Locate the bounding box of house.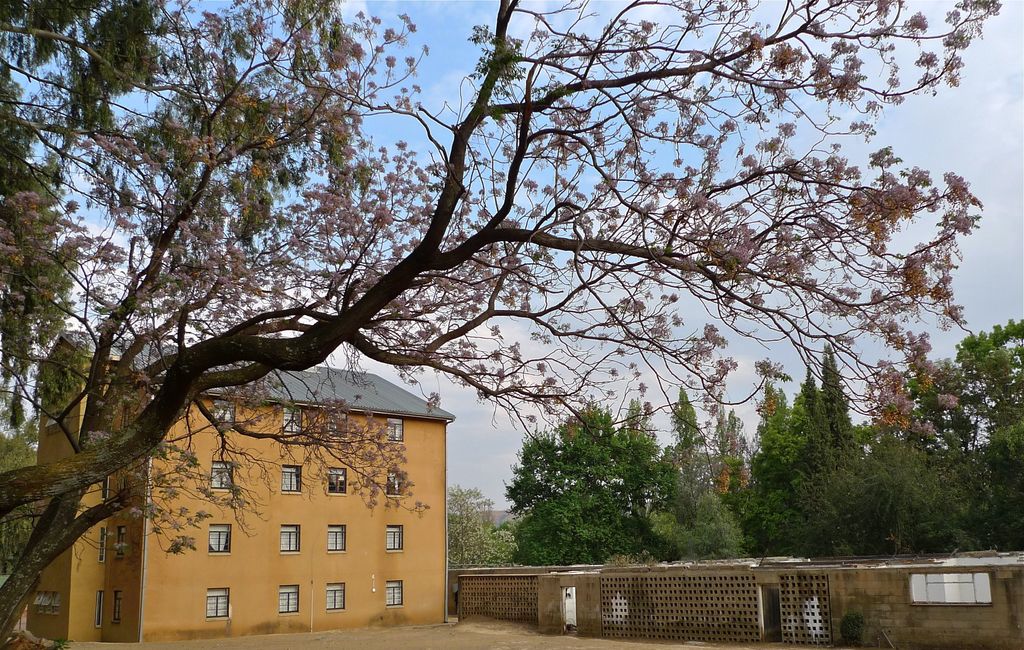
Bounding box: (x1=100, y1=373, x2=474, y2=627).
